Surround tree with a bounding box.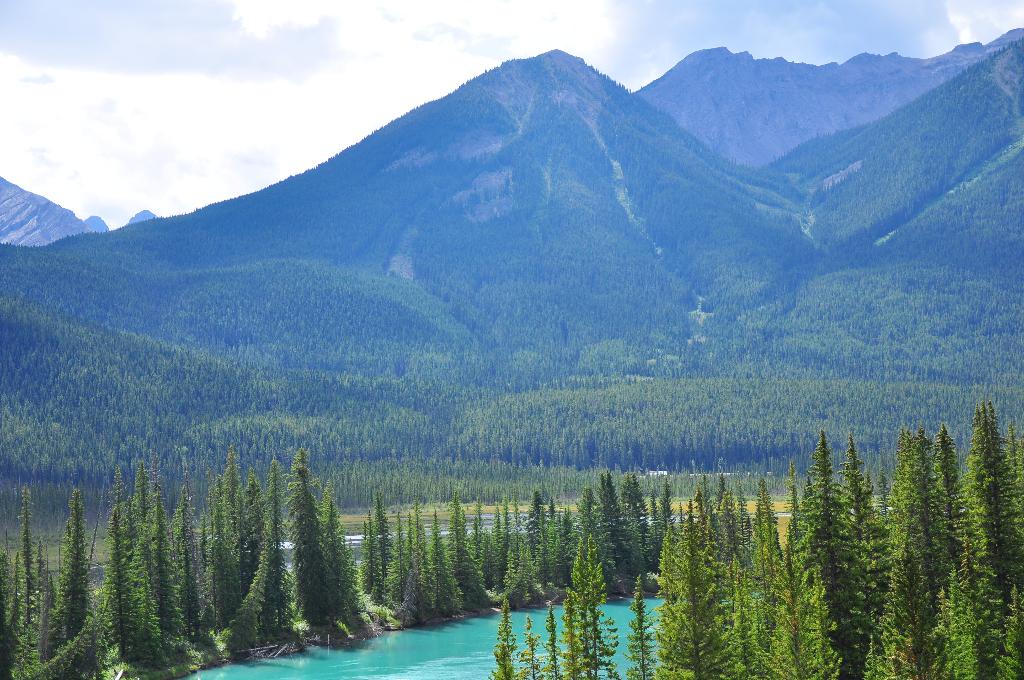
box=[55, 484, 94, 653].
